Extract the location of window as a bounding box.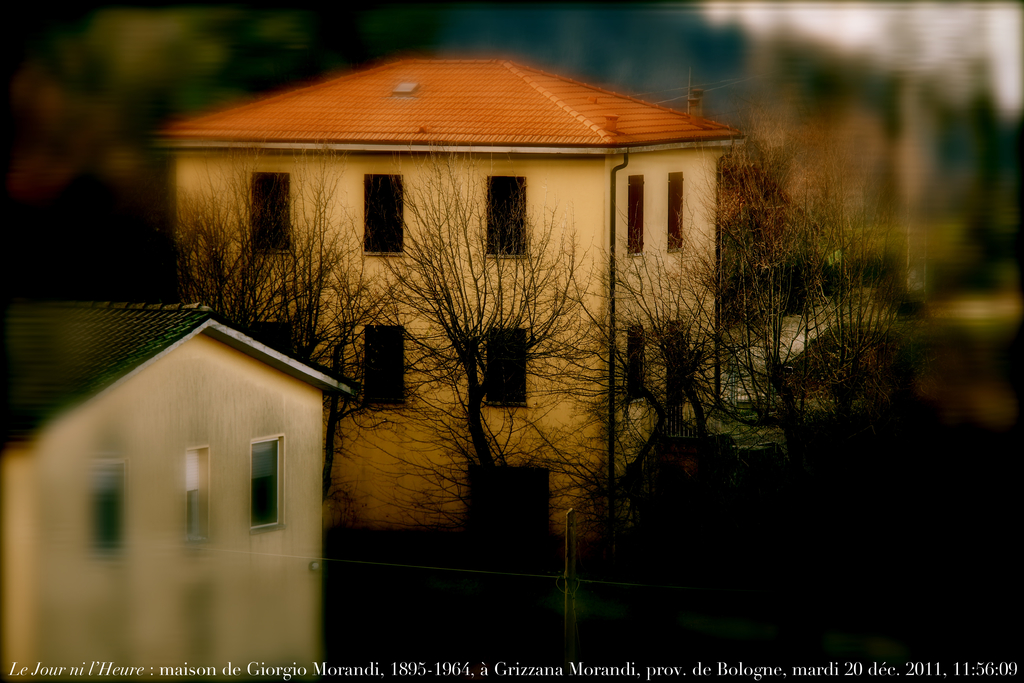
{"x1": 237, "y1": 432, "x2": 293, "y2": 524}.
